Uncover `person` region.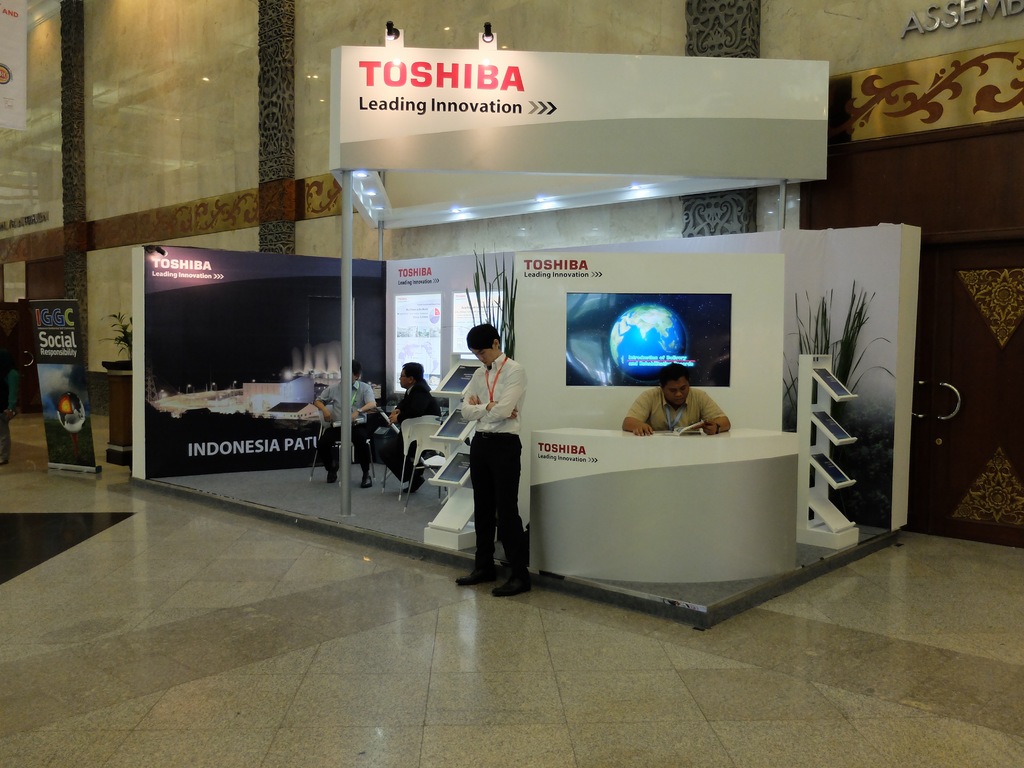
Uncovered: <box>313,359,376,488</box>.
